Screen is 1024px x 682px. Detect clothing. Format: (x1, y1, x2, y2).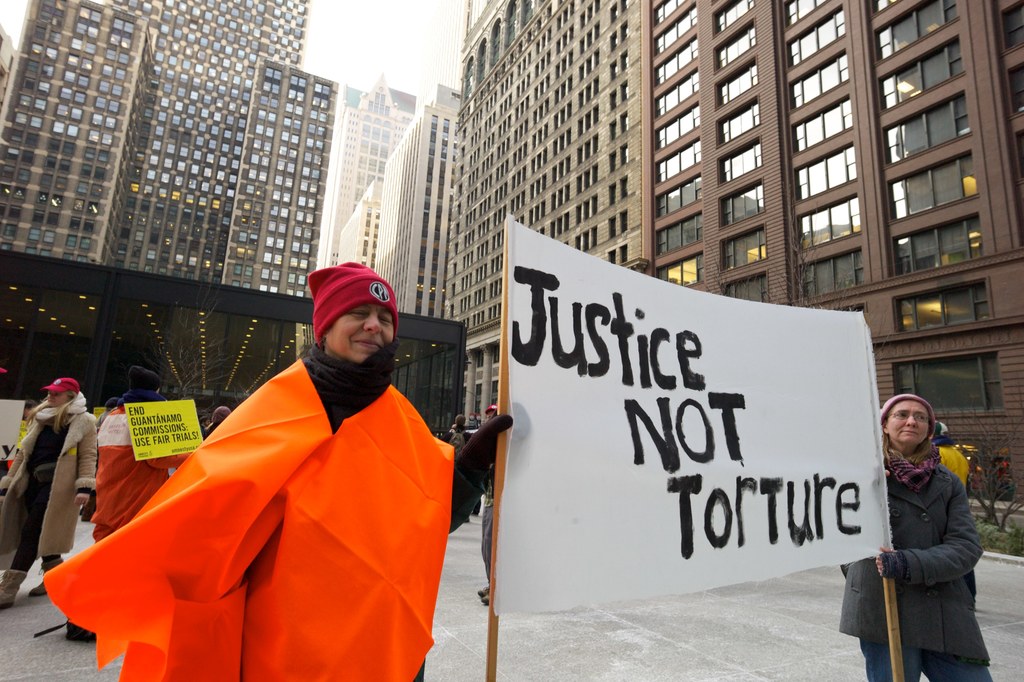
(87, 407, 108, 496).
